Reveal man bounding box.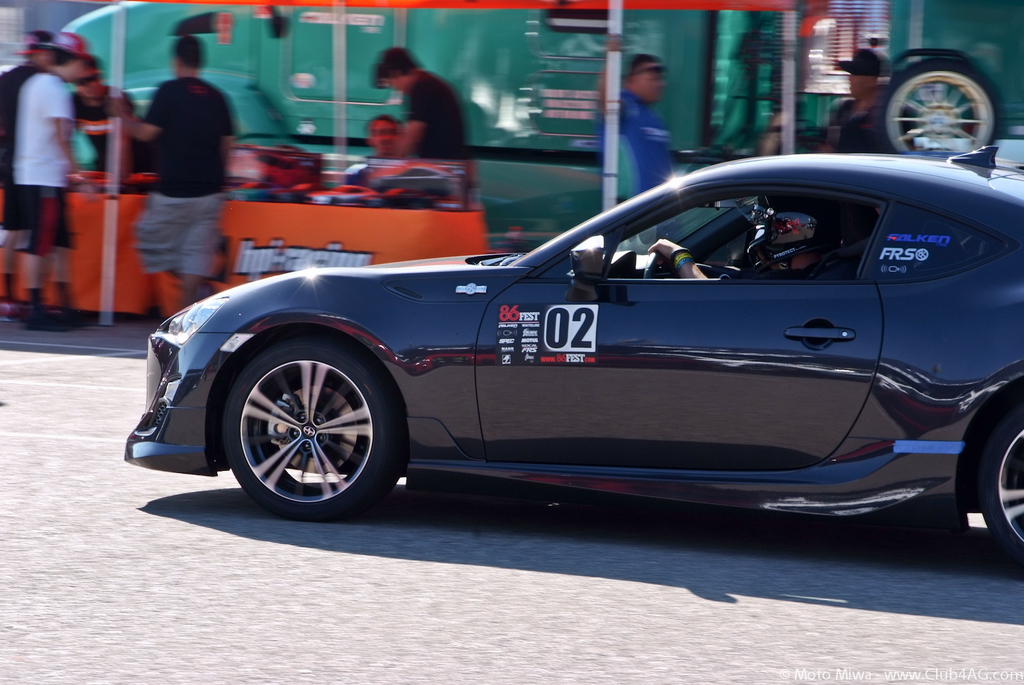
Revealed: x1=650 y1=206 x2=829 y2=278.
